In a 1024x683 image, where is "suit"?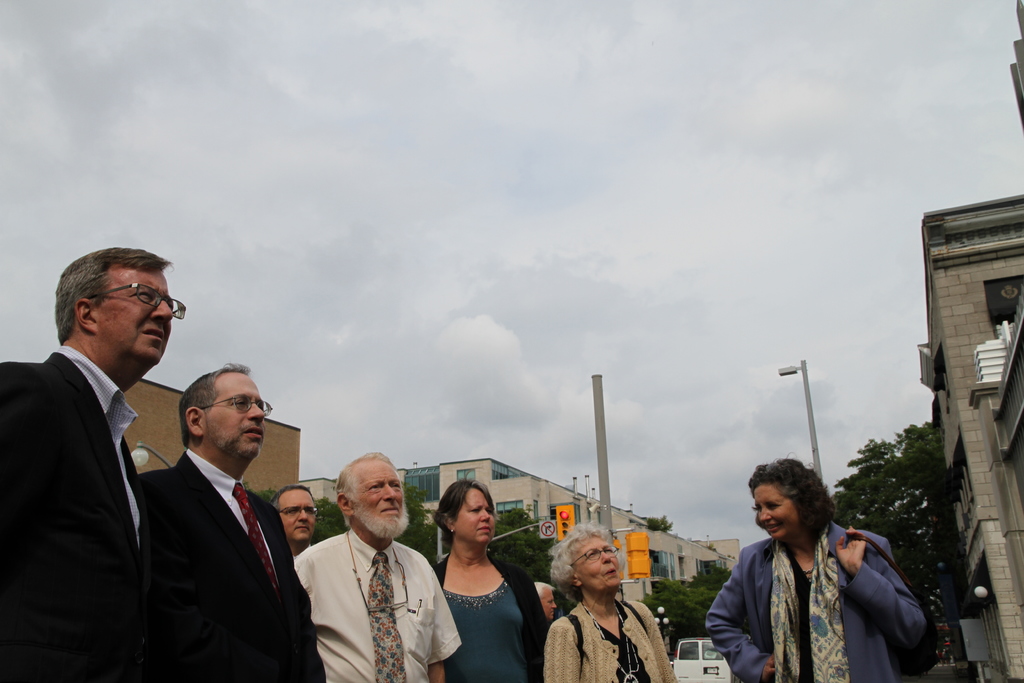
<box>10,243,175,680</box>.
